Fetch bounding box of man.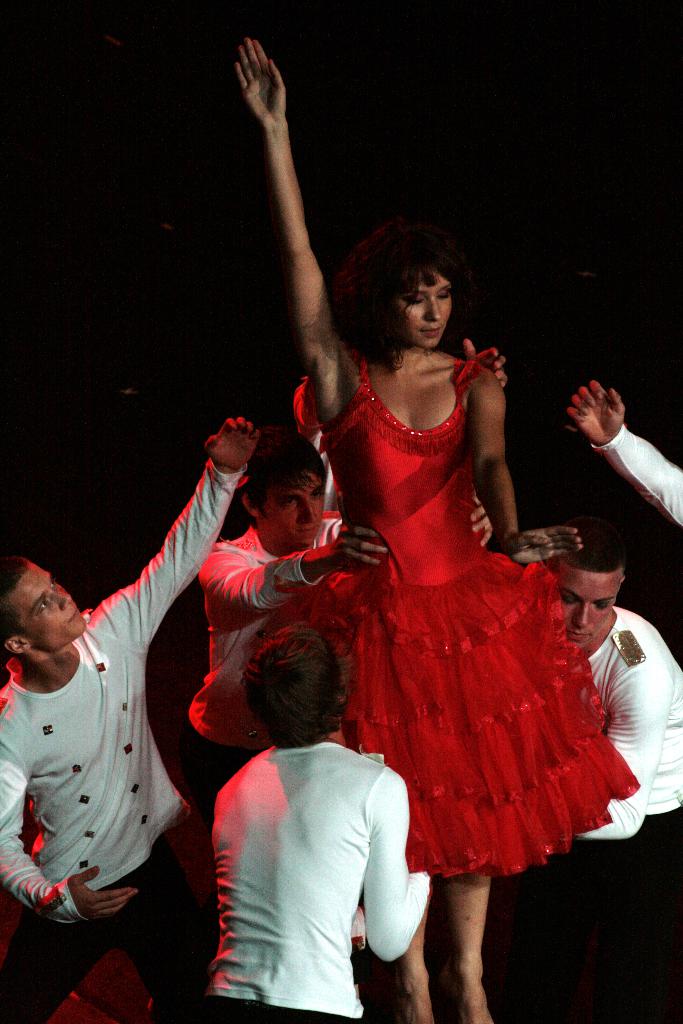
Bbox: rect(520, 531, 682, 1023).
